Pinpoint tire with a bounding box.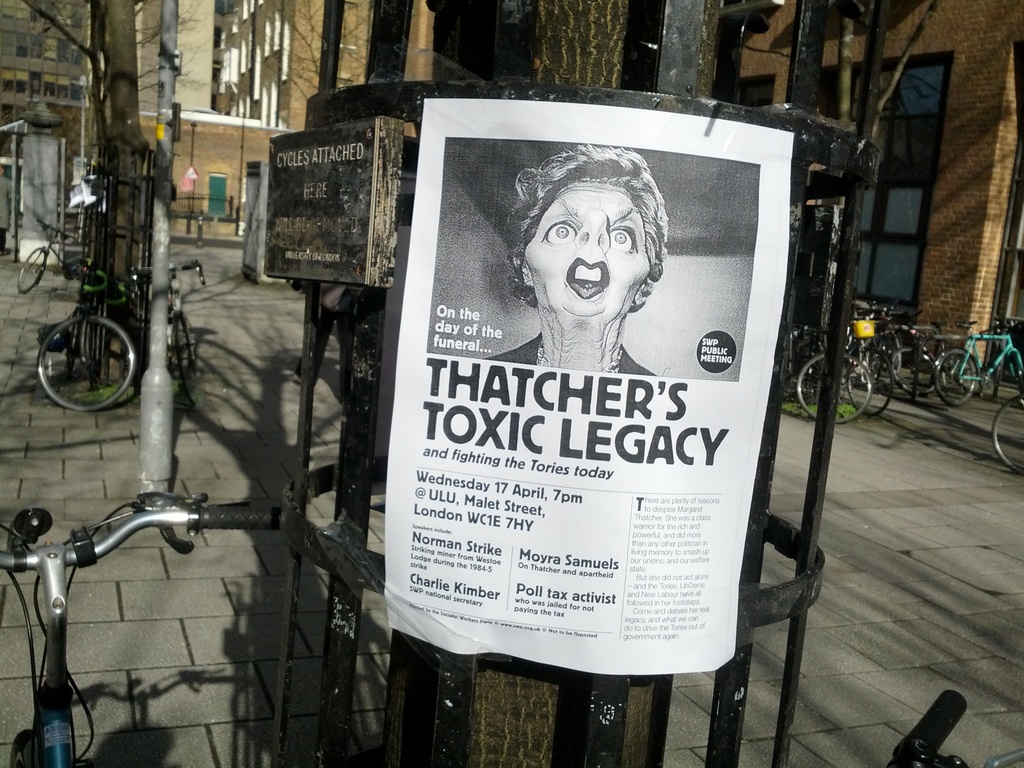
detection(19, 244, 47, 291).
